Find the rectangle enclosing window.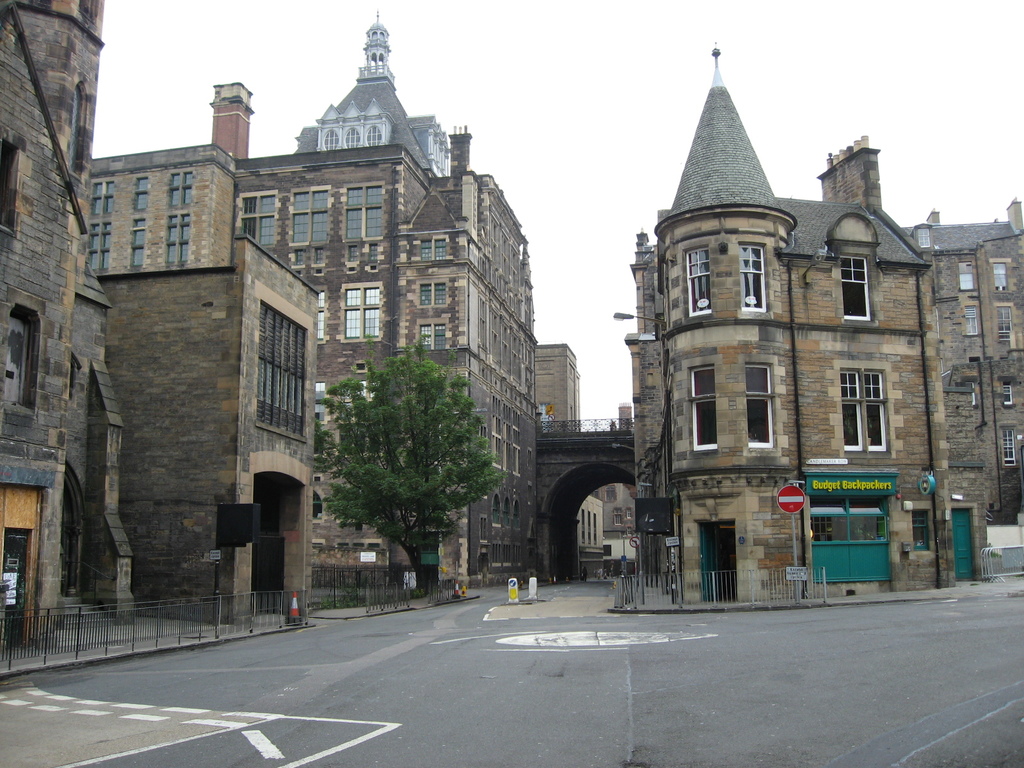
<box>993,303,1018,339</box>.
